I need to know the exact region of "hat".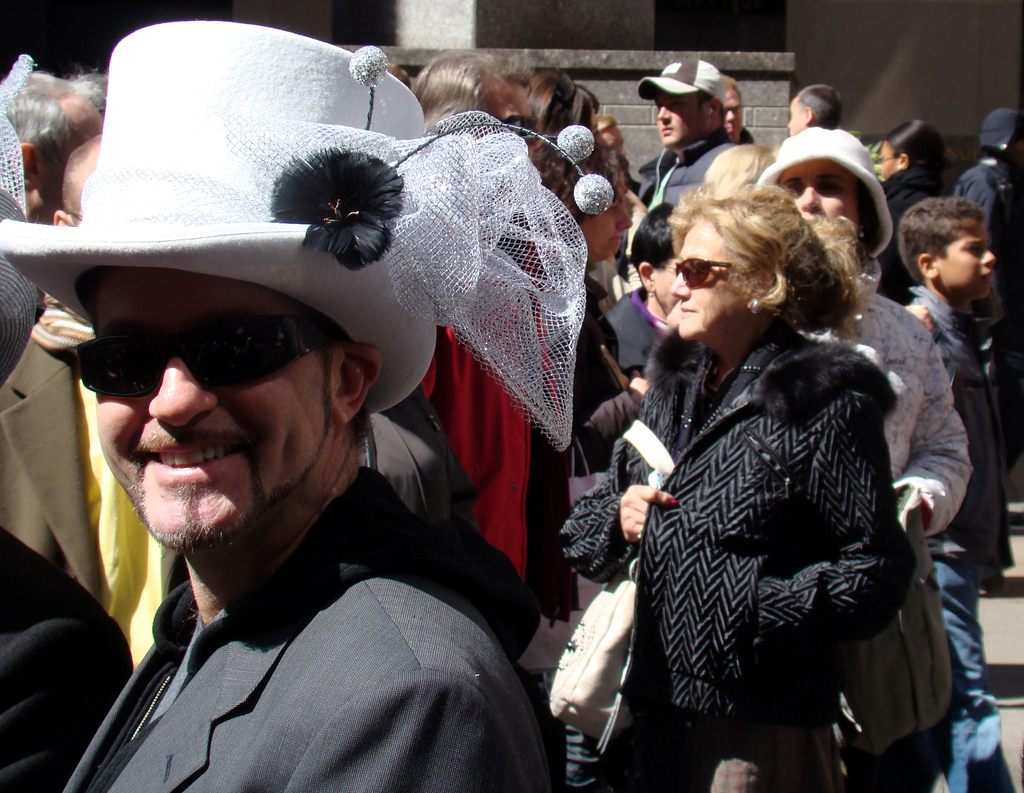
Region: {"x1": 635, "y1": 55, "x2": 722, "y2": 106}.
